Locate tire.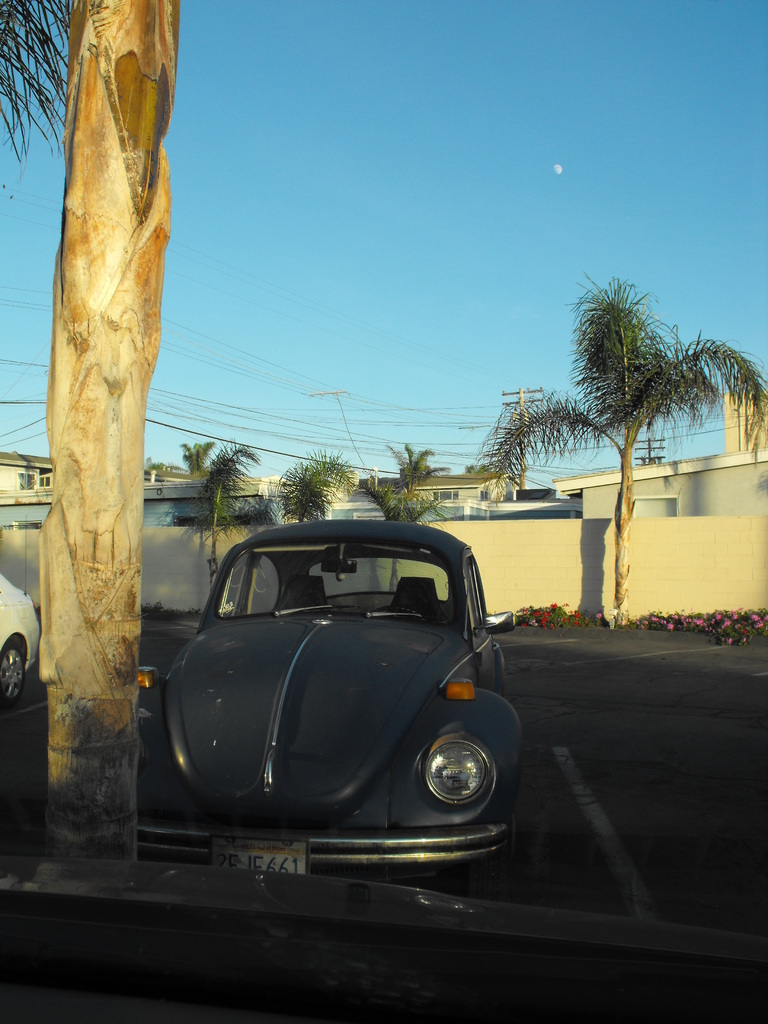
Bounding box: locate(0, 638, 28, 711).
